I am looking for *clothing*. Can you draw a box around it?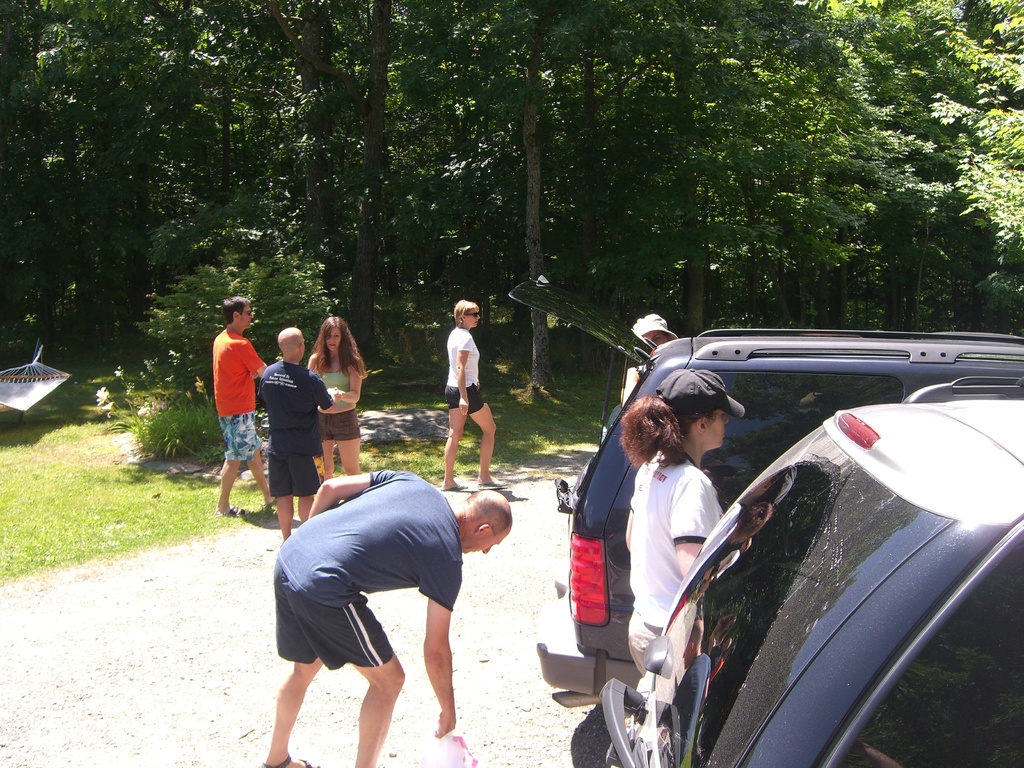
Sure, the bounding box is <box>629,447,726,666</box>.
